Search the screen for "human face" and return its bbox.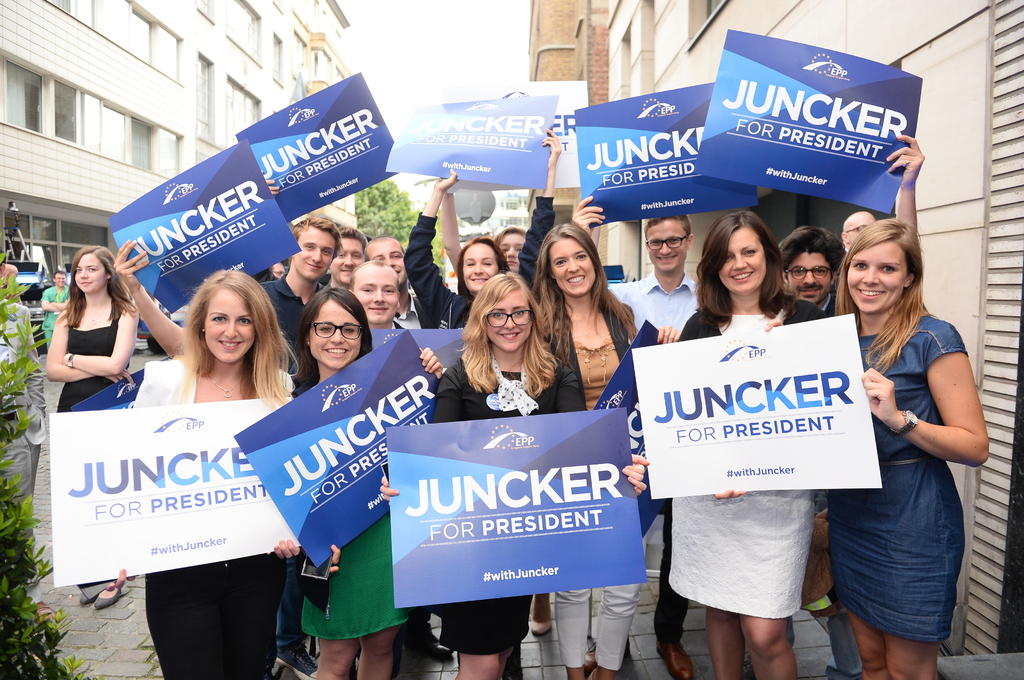
Found: 204/290/257/364.
